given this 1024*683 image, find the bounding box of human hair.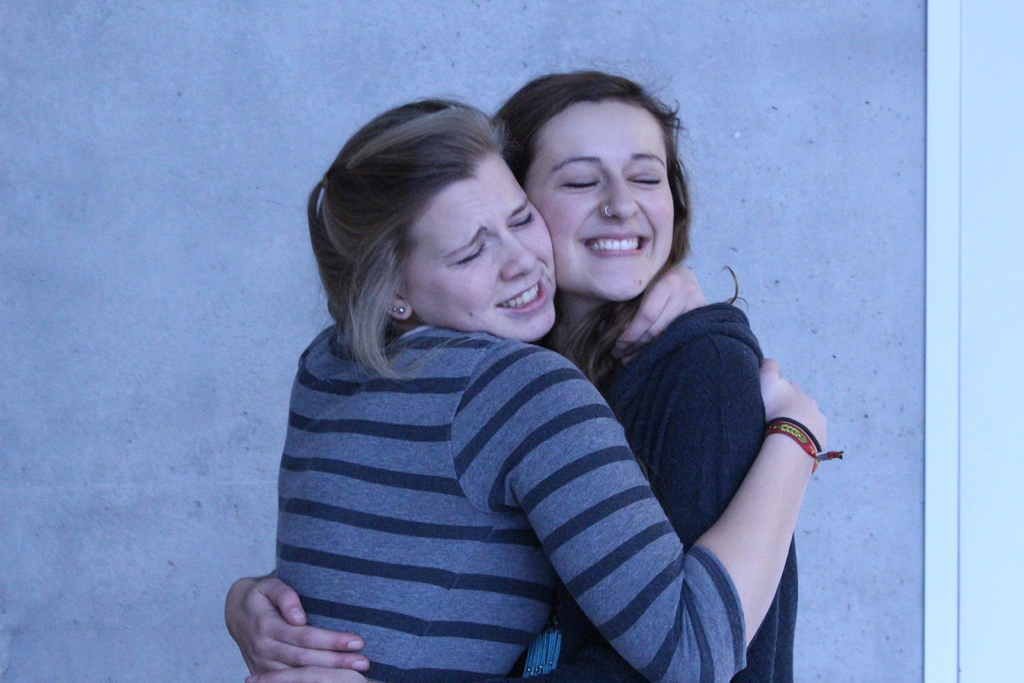
[left=490, top=68, right=749, bottom=389].
